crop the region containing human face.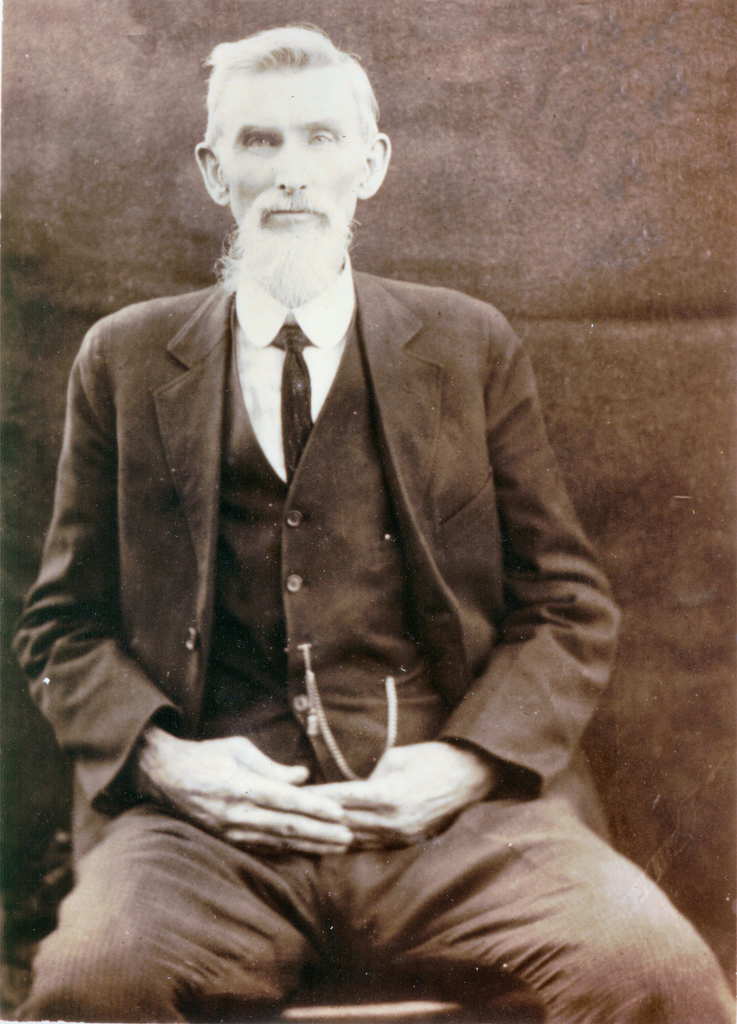
Crop region: pyautogui.locateOnScreen(207, 59, 370, 259).
